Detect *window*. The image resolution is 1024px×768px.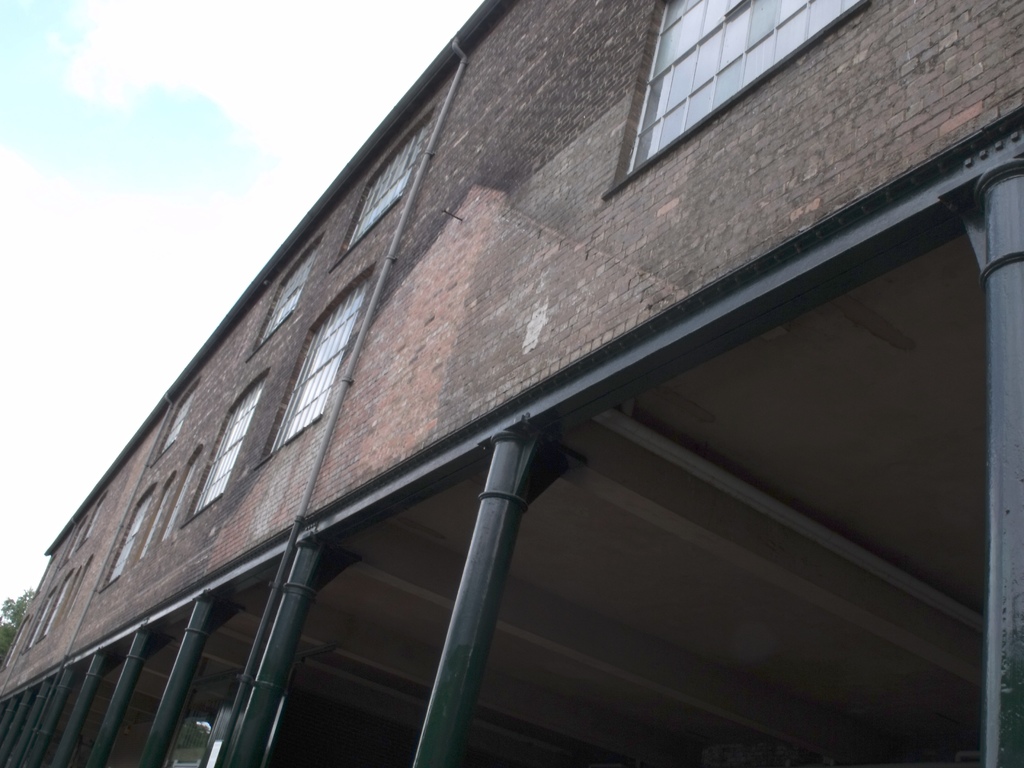
bbox(72, 559, 93, 616).
